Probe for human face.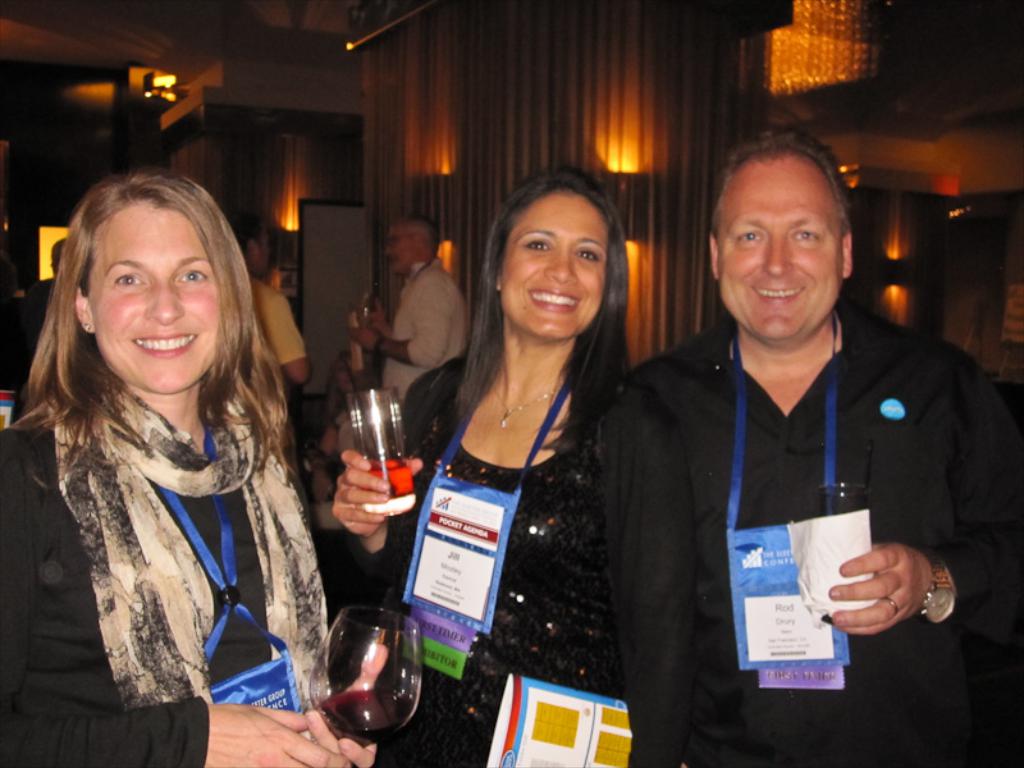
Probe result: left=500, top=191, right=611, bottom=338.
